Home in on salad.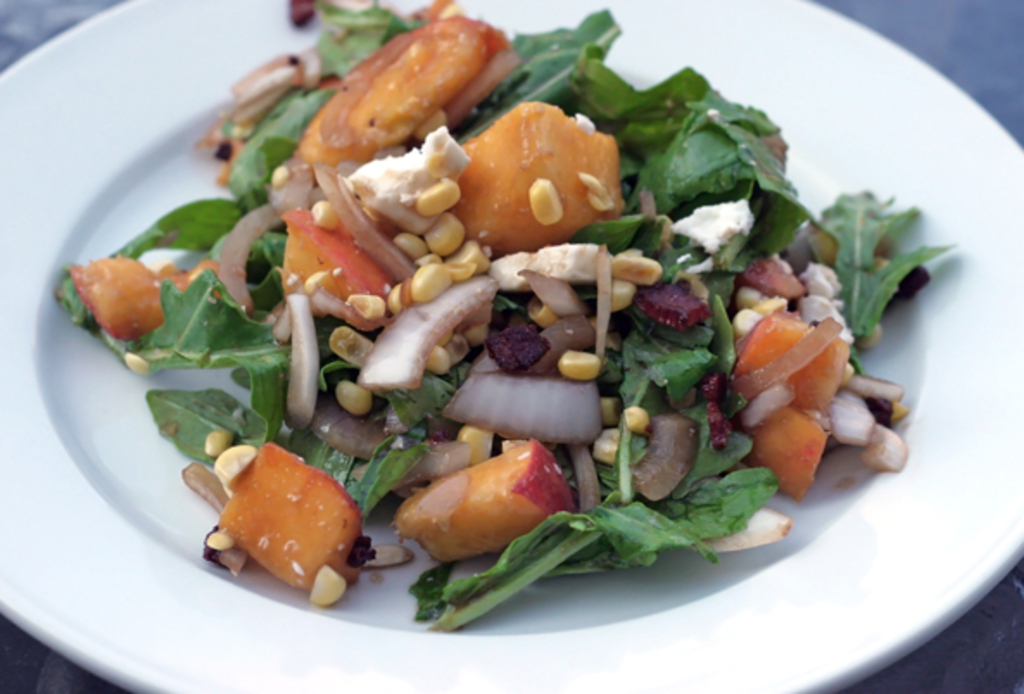
Homed in at bbox=(54, 0, 958, 634).
